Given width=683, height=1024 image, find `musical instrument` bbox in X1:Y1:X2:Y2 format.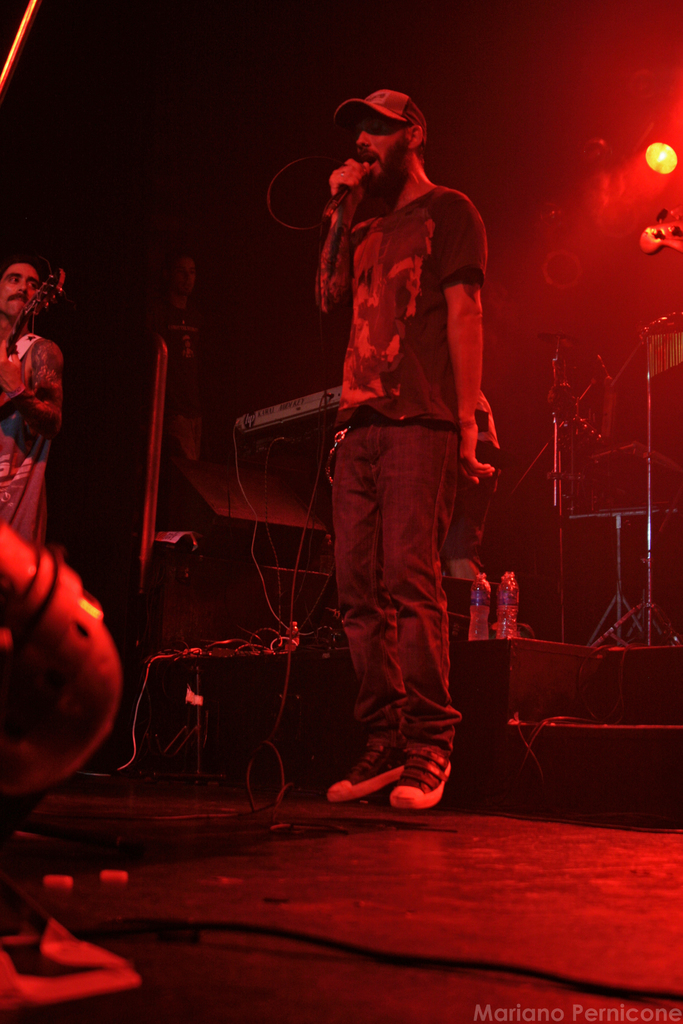
0:262:67:415.
